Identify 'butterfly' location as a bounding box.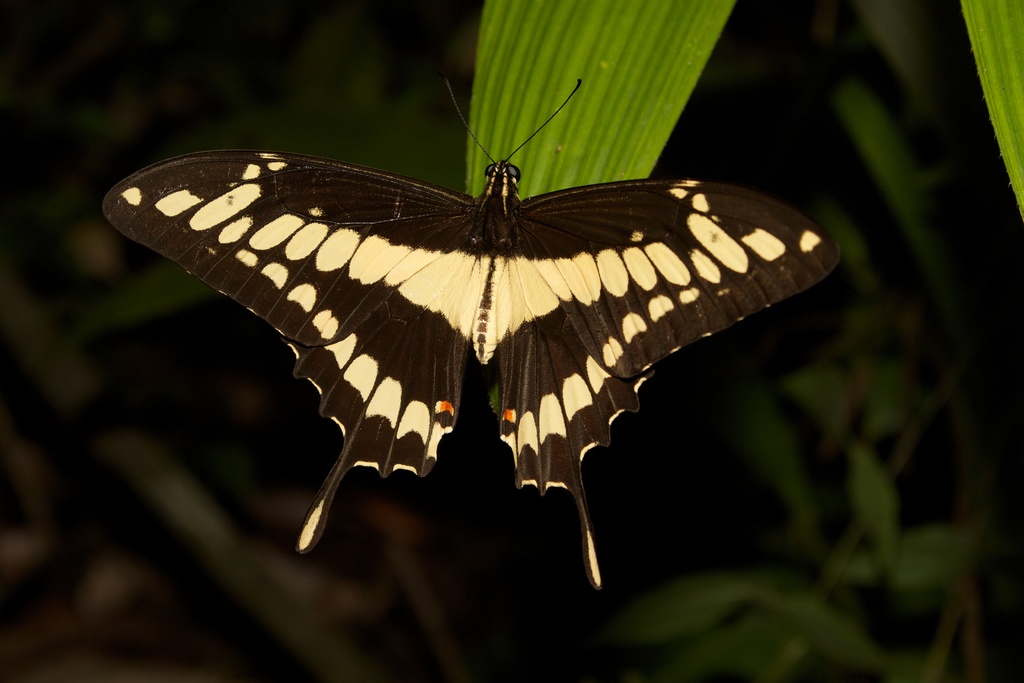
x1=116, y1=36, x2=836, y2=580.
